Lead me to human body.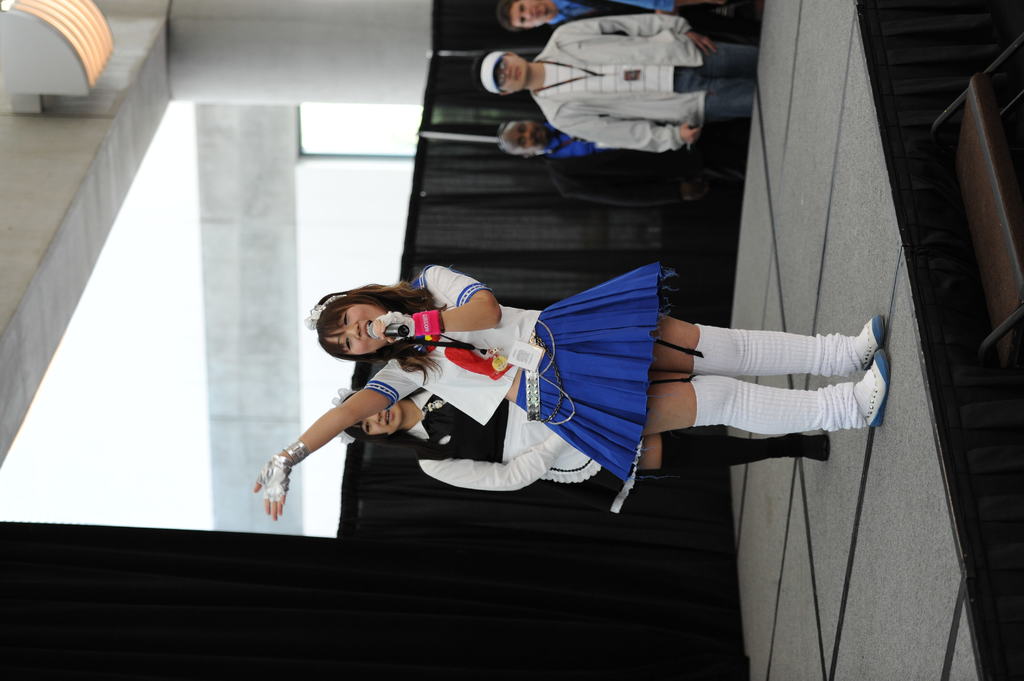
Lead to detection(497, 0, 769, 32).
